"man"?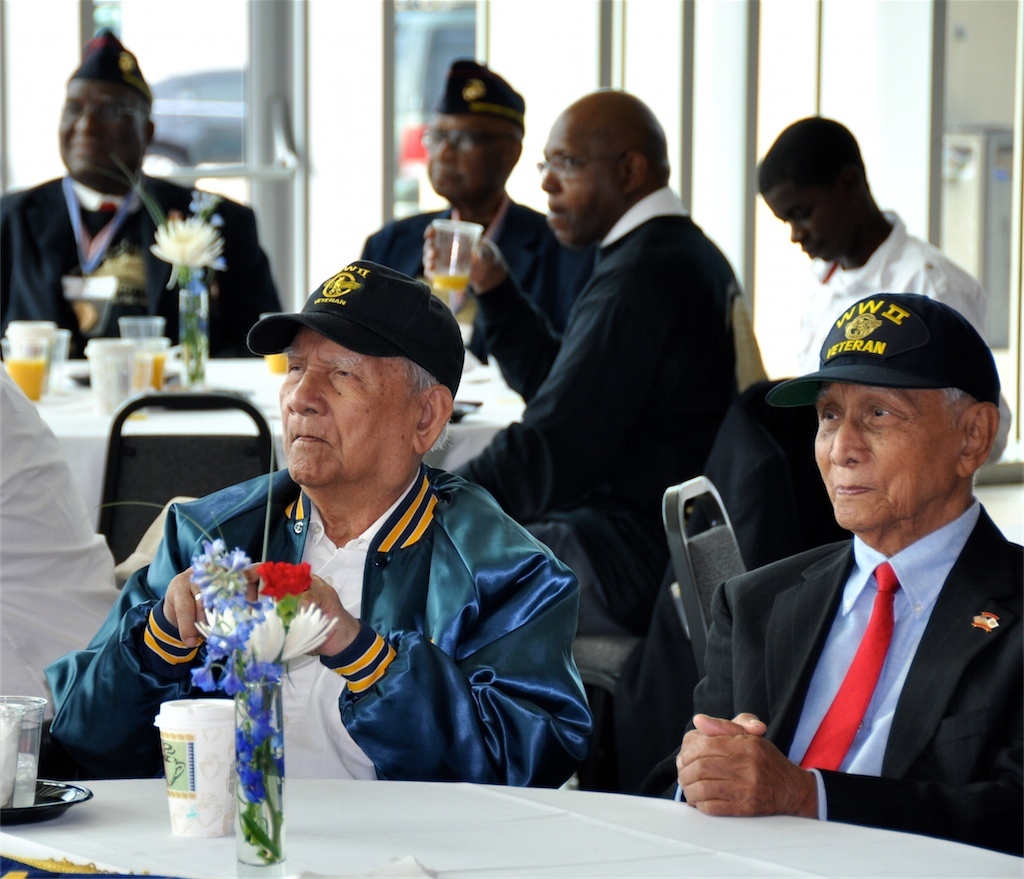
bbox=[752, 111, 998, 376]
